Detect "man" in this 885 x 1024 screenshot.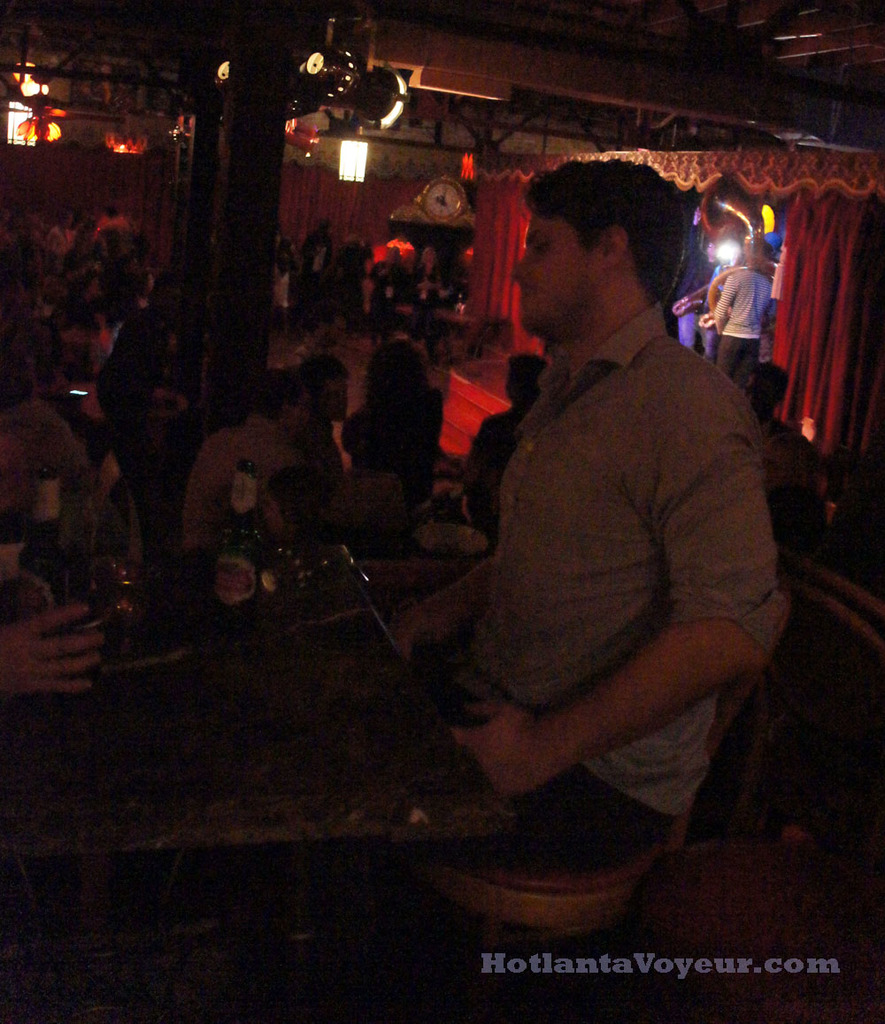
Detection: {"x1": 297, "y1": 351, "x2": 345, "y2": 498}.
